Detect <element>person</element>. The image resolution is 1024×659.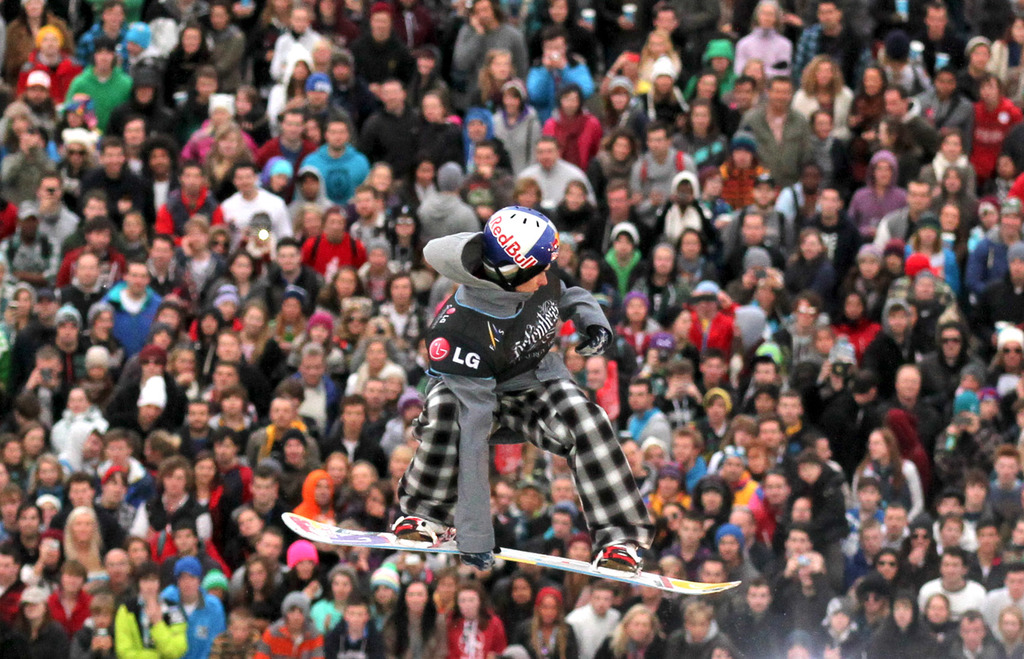
(left=525, top=28, right=595, bottom=99).
